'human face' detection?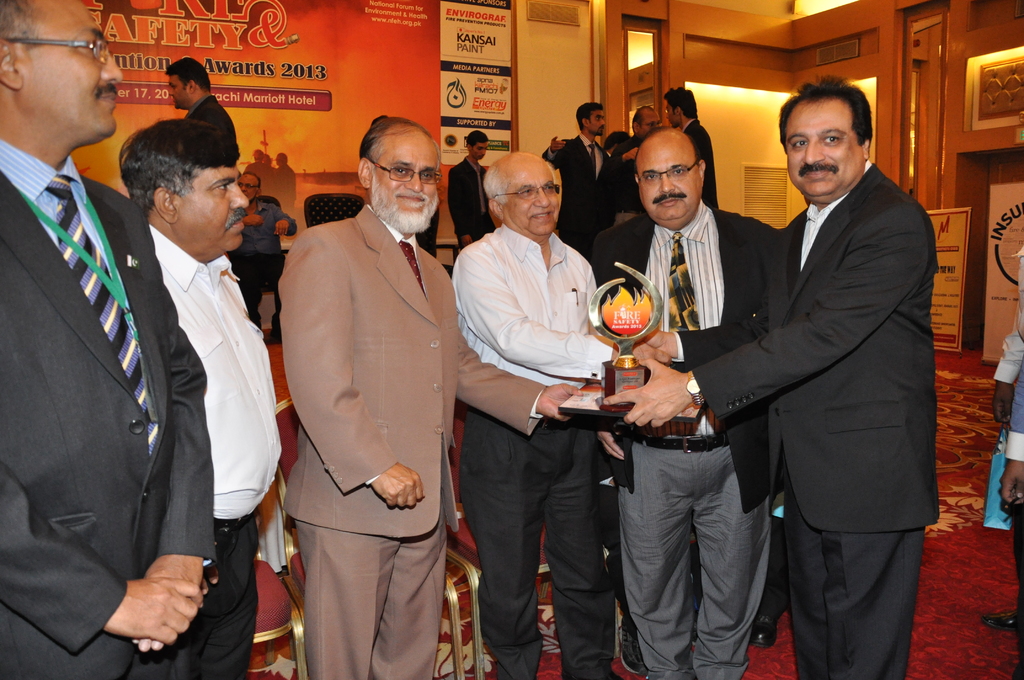
19/0/124/145
